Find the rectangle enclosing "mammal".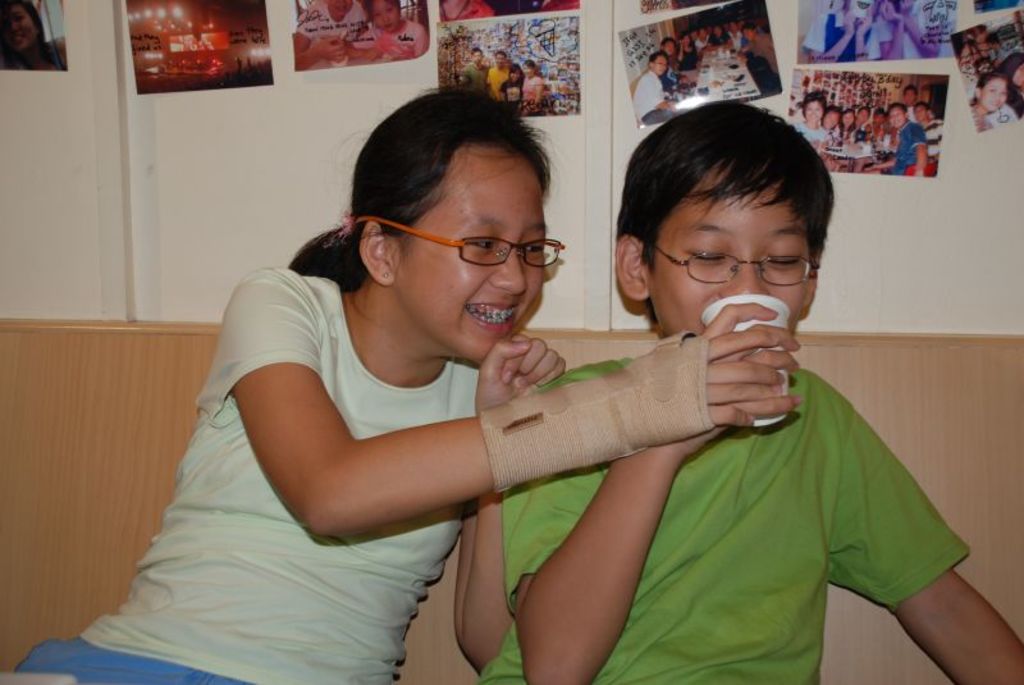
bbox=(0, 0, 65, 70).
